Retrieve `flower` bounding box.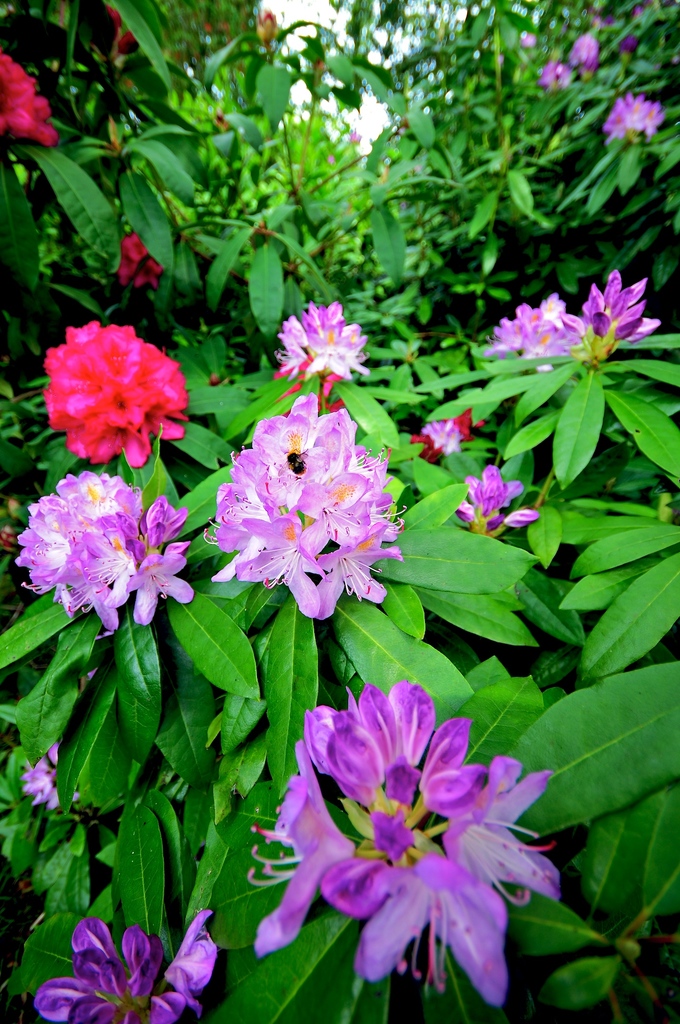
Bounding box: select_region(574, 29, 601, 83).
